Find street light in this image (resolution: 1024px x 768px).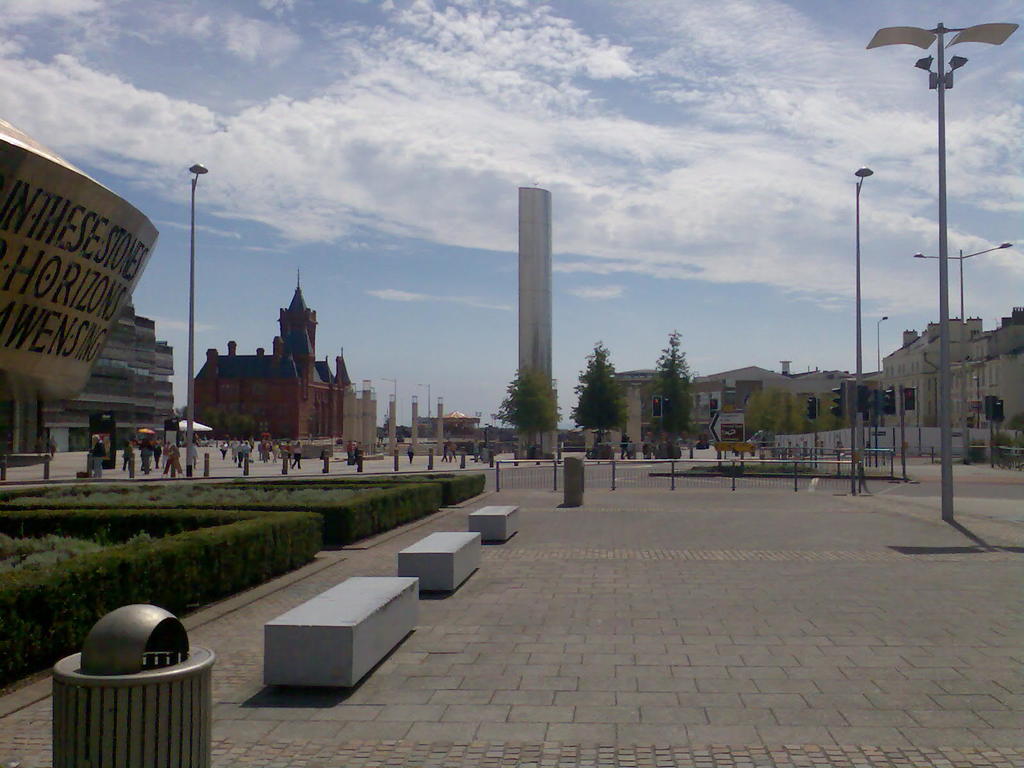
415/380/431/420.
